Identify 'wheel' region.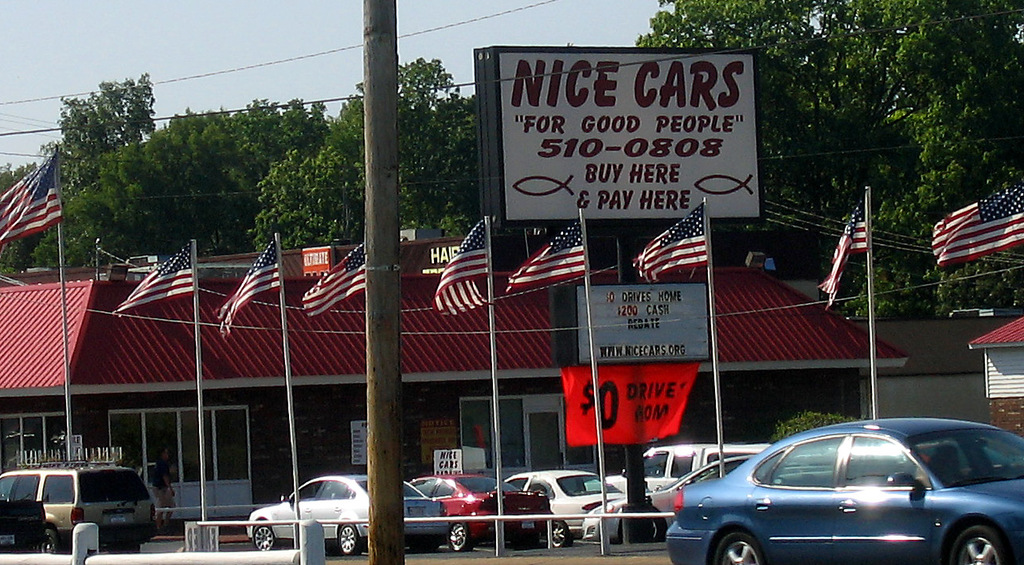
Region: 651,516,661,543.
